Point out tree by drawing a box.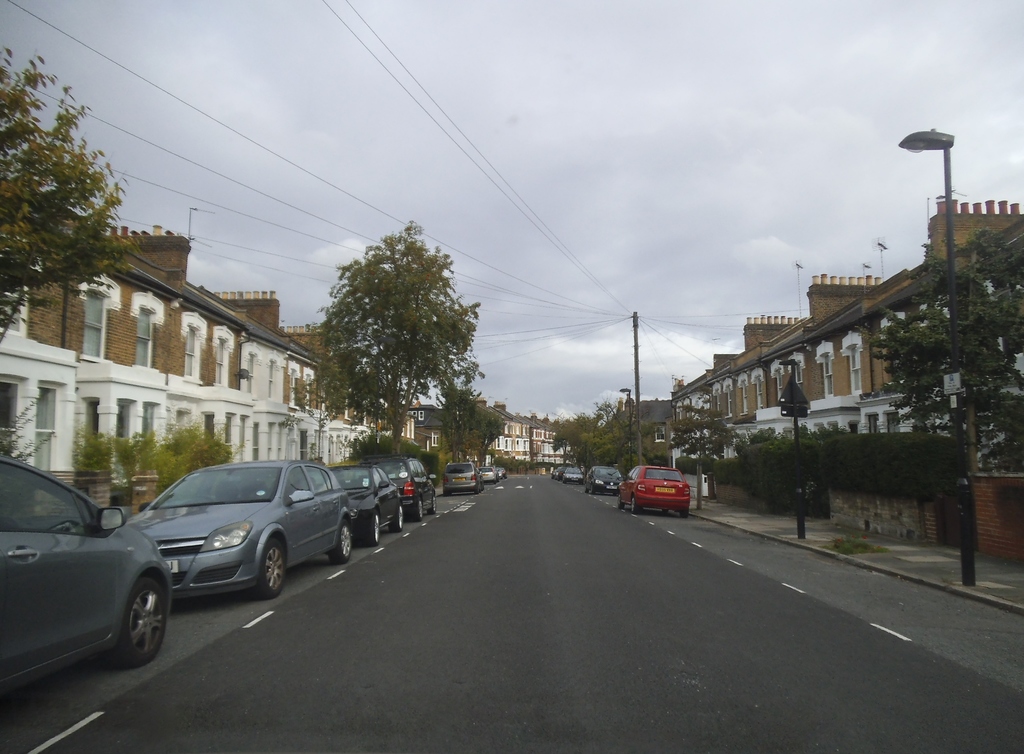
x1=0, y1=42, x2=136, y2=348.
